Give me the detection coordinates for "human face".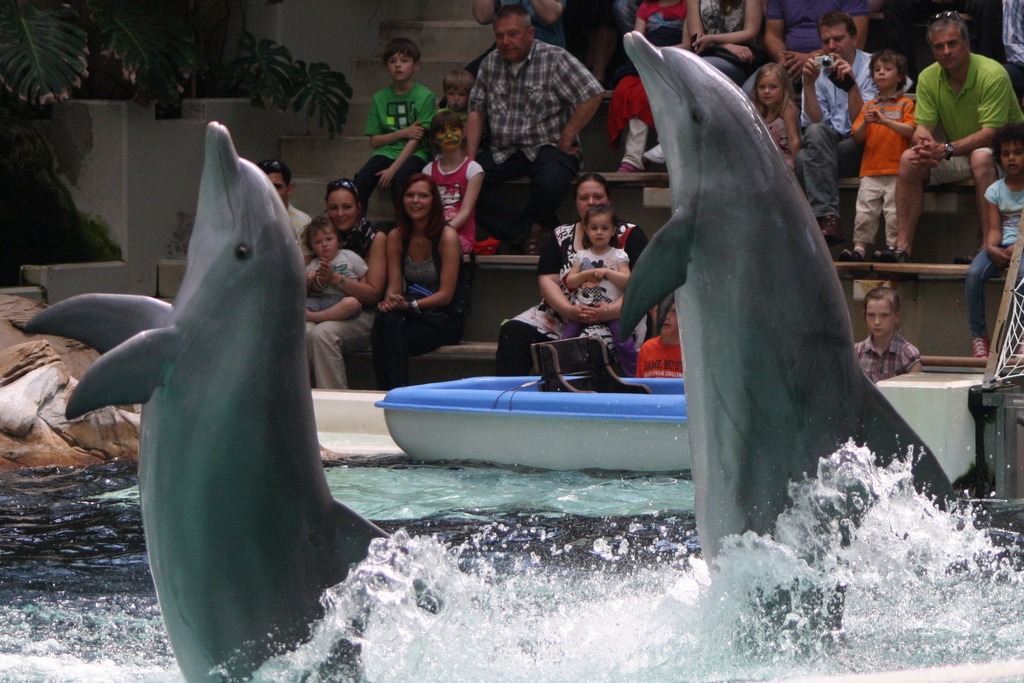
(x1=868, y1=300, x2=893, y2=340).
